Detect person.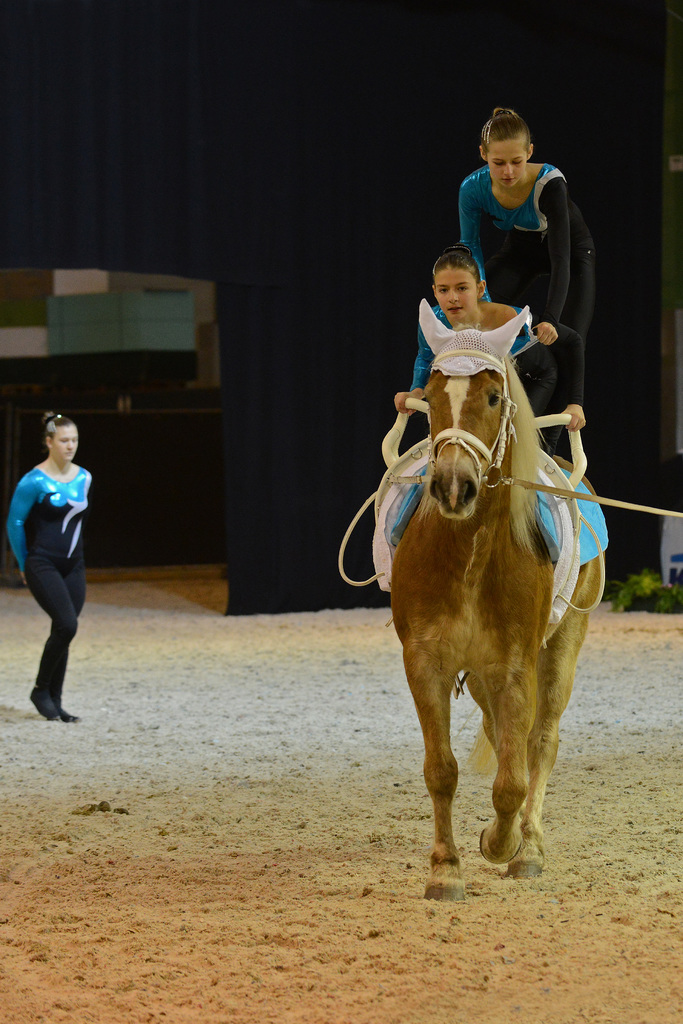
Detected at bbox=(390, 249, 560, 415).
